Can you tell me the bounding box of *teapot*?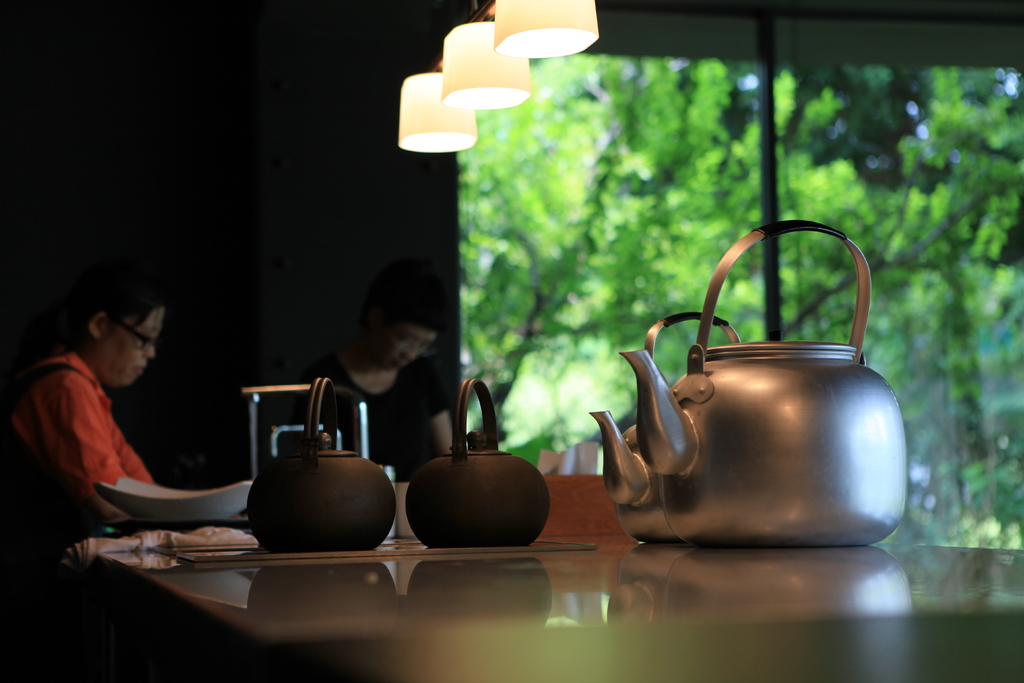
box(247, 379, 398, 550).
